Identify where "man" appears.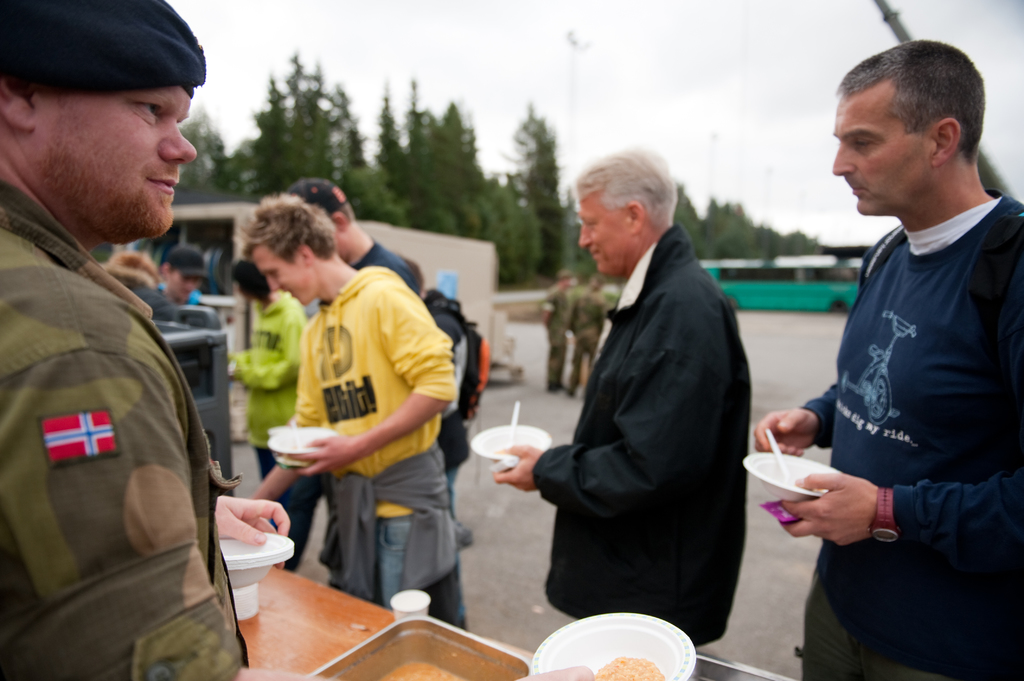
Appears at x1=158, y1=252, x2=207, y2=308.
